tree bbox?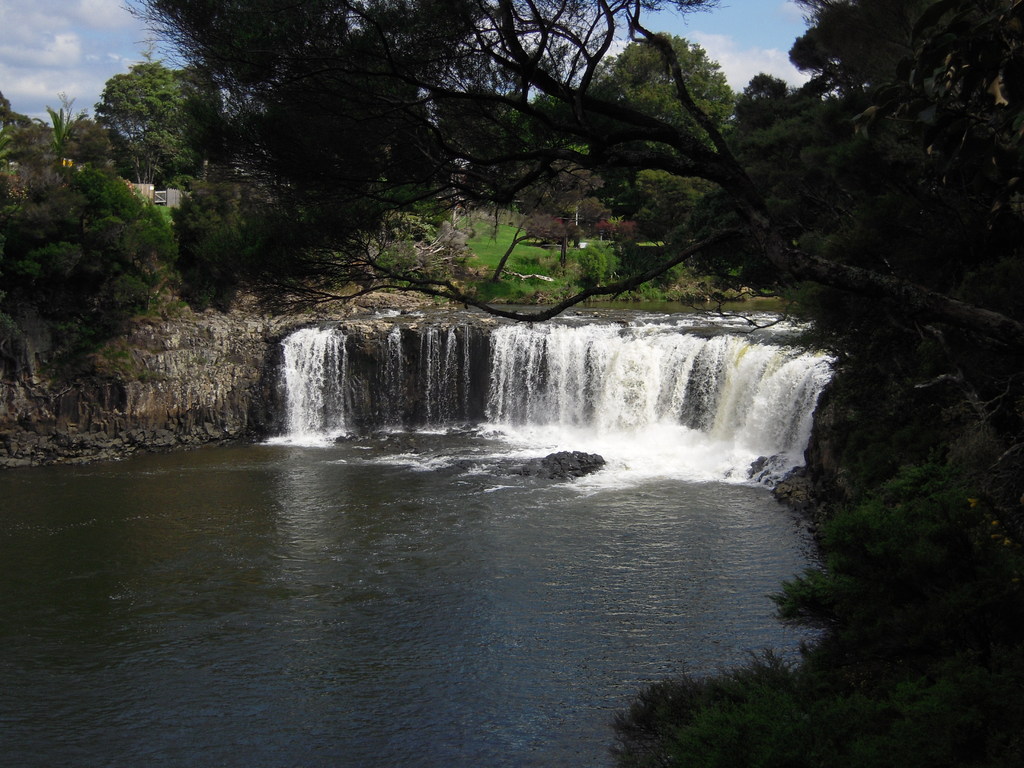
left=91, top=66, right=179, bottom=124
